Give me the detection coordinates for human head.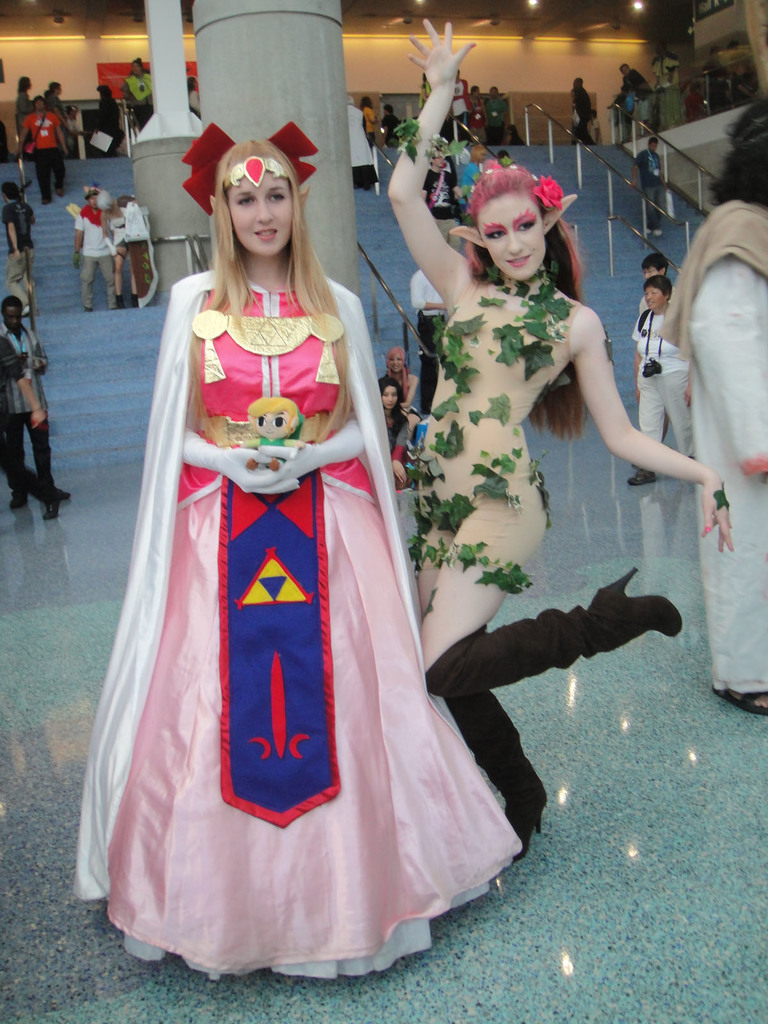
locate(429, 150, 448, 178).
